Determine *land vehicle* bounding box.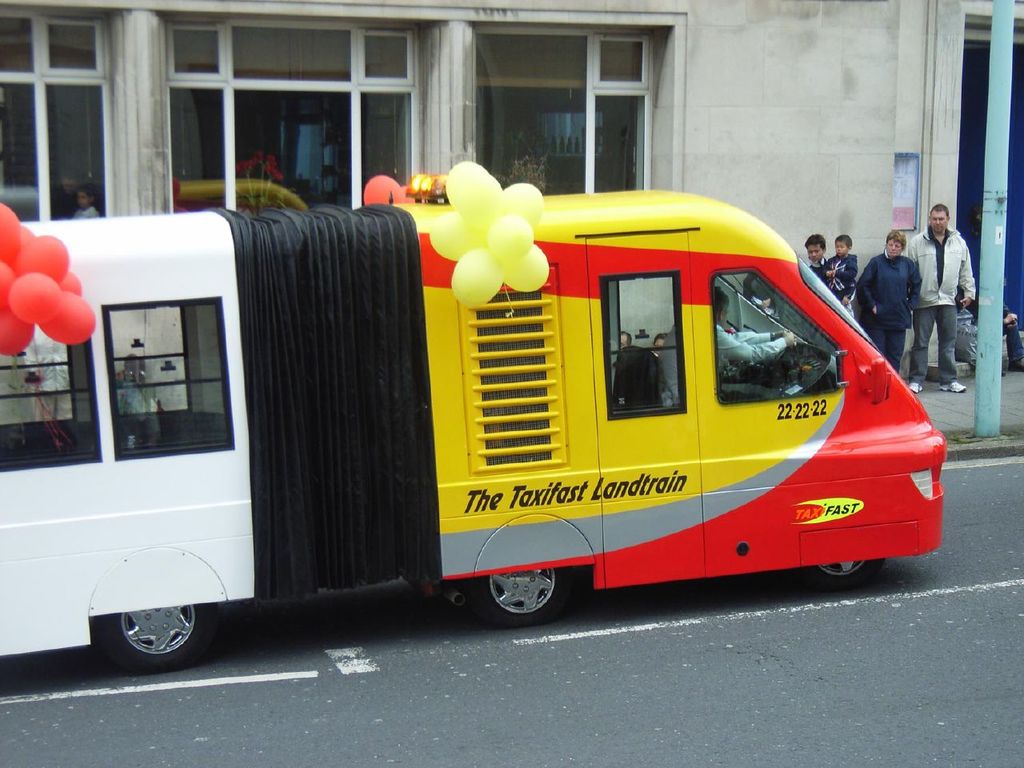
Determined: (115,174,958,630).
